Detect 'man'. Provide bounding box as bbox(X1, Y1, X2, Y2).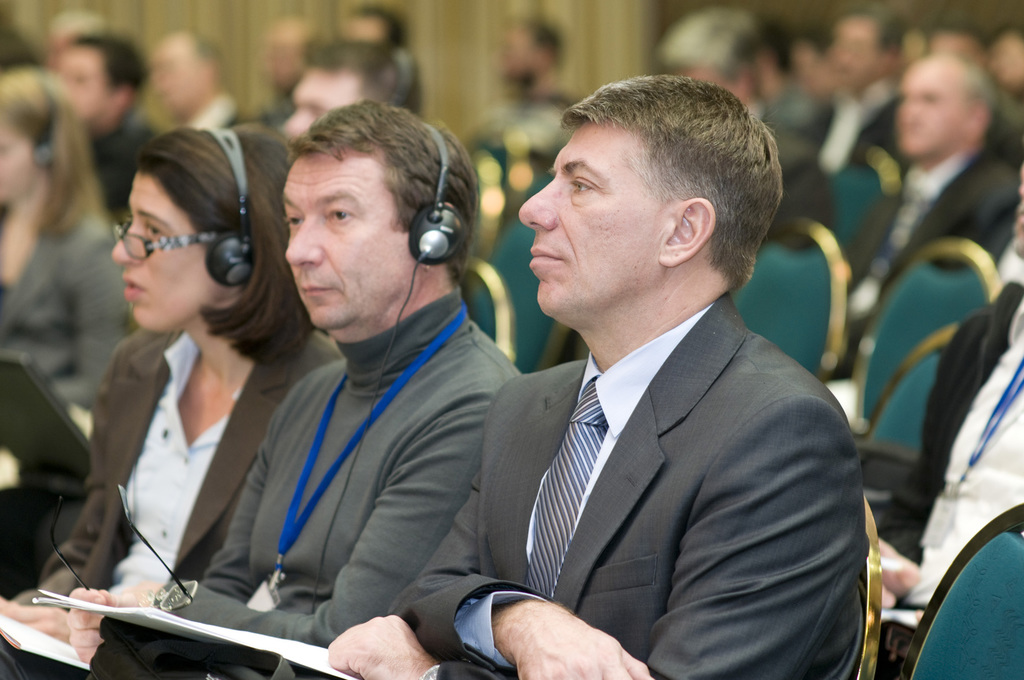
bbox(653, 18, 842, 251).
